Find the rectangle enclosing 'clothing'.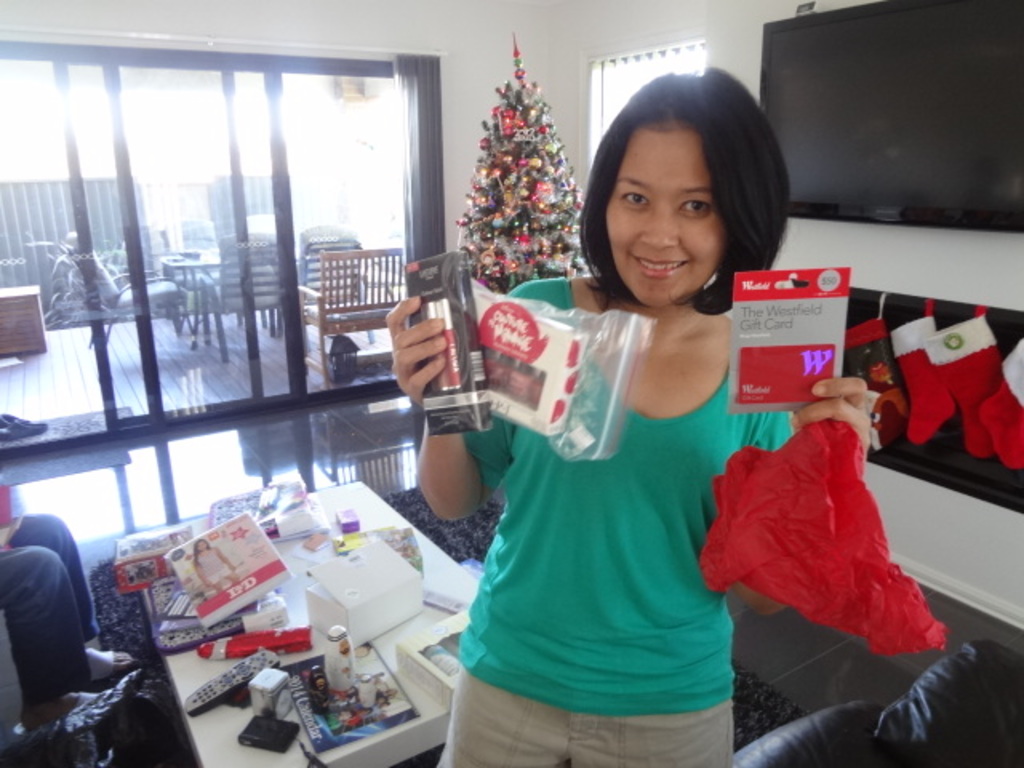
{"x1": 426, "y1": 275, "x2": 800, "y2": 766}.
